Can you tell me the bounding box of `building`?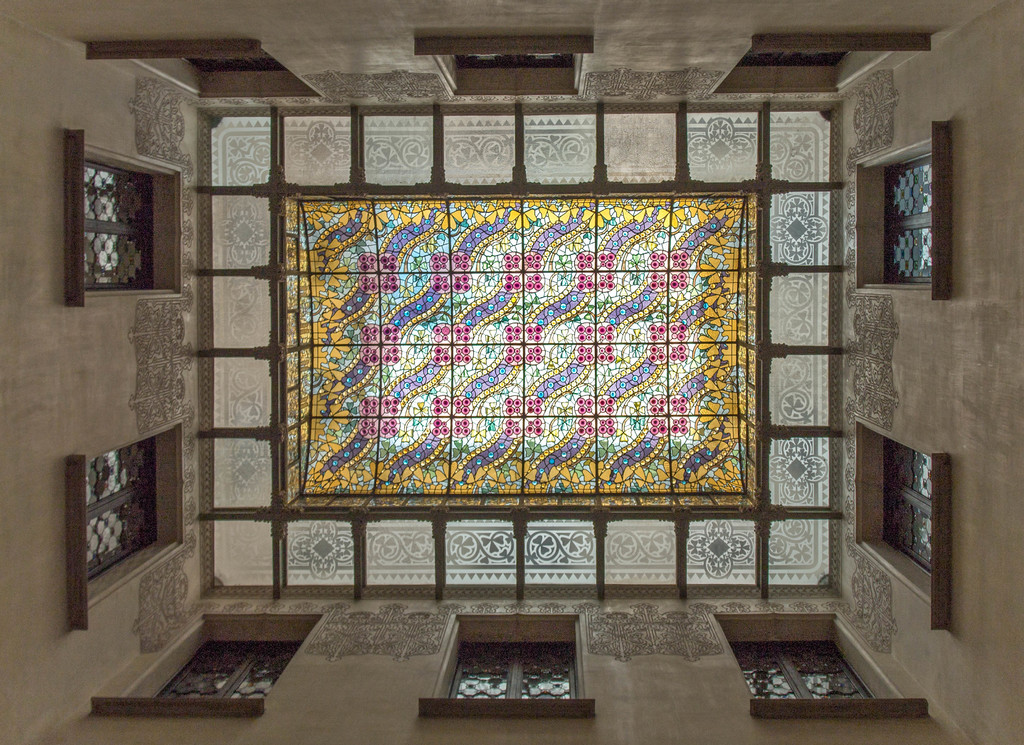
box=[0, 0, 1023, 744].
